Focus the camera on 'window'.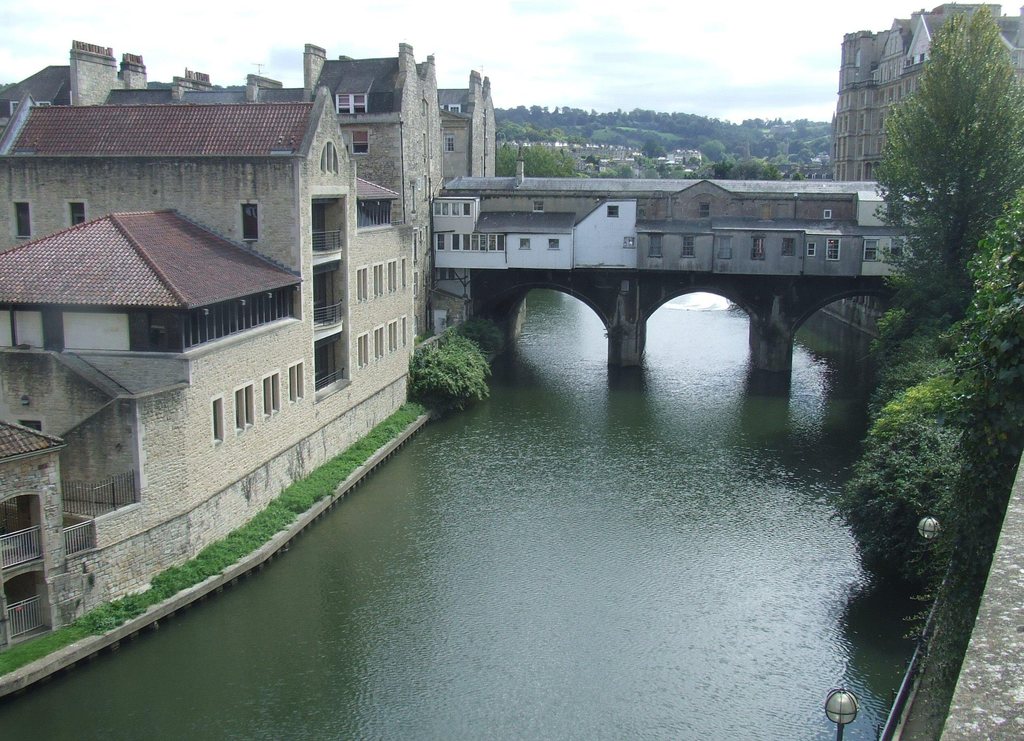
Focus region: pyautogui.locateOnScreen(347, 127, 368, 161).
